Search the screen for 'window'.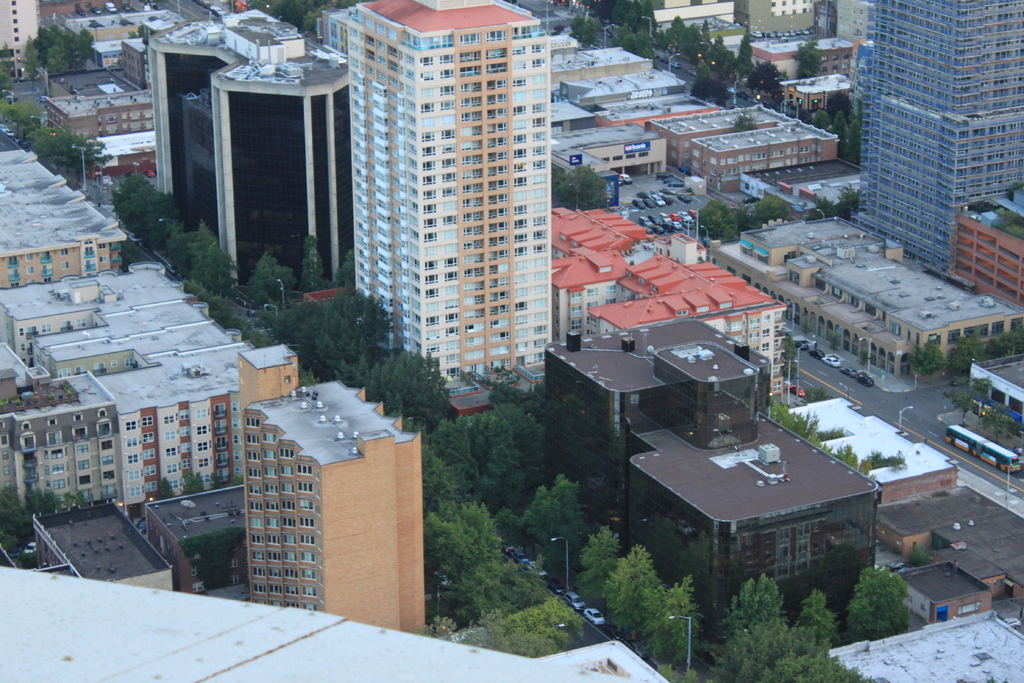
Found at {"left": 299, "top": 517, "right": 312, "bottom": 527}.
